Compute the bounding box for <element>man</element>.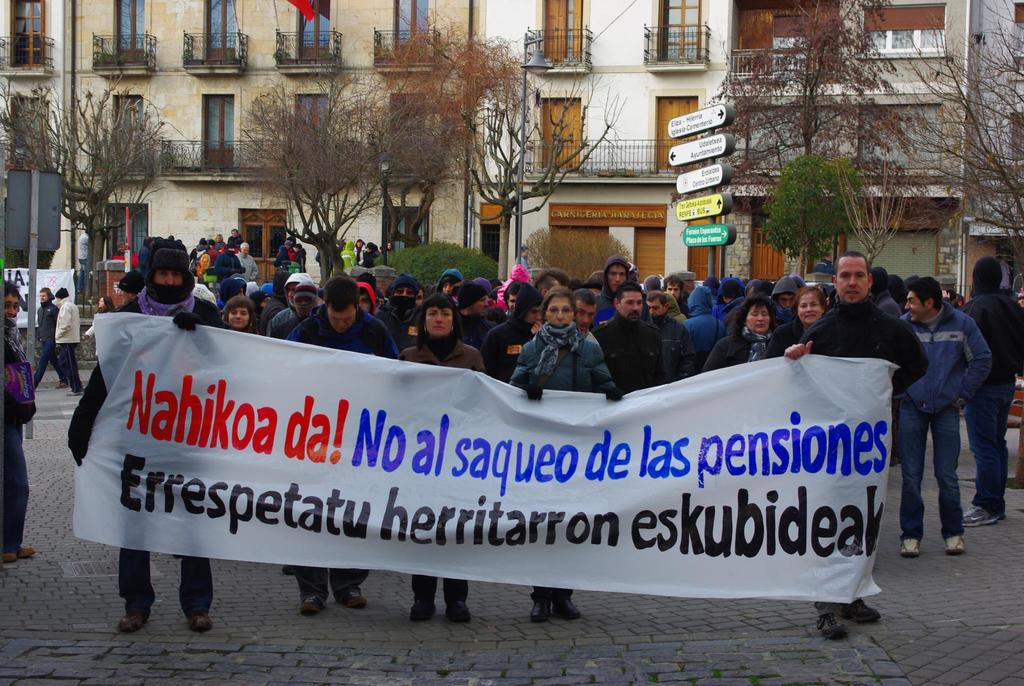
657, 270, 690, 311.
